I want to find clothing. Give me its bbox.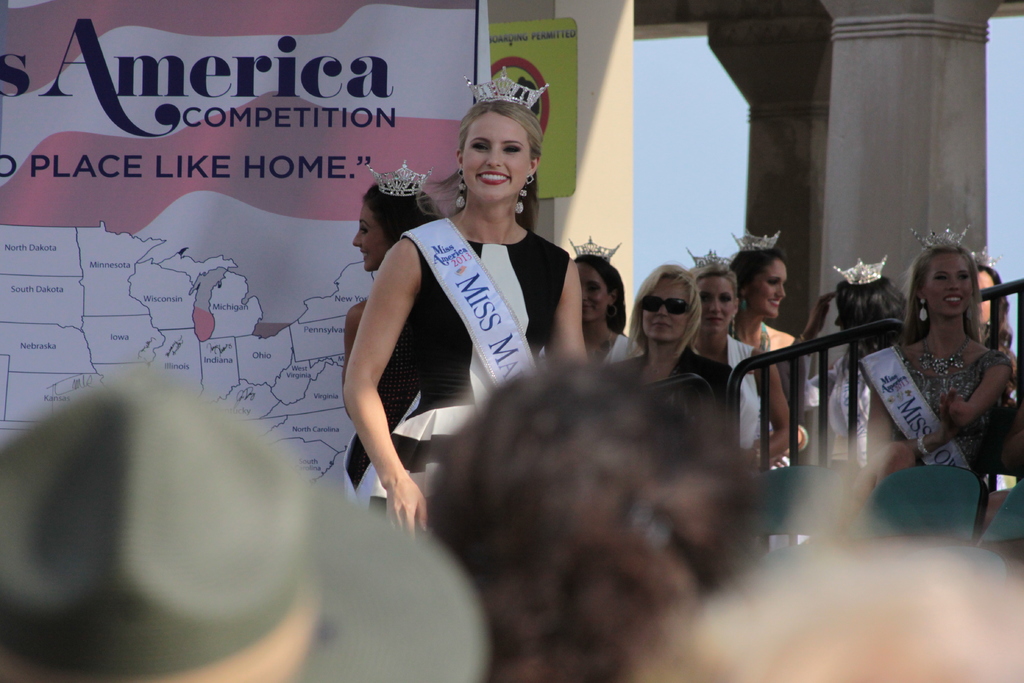
box(602, 347, 744, 514).
